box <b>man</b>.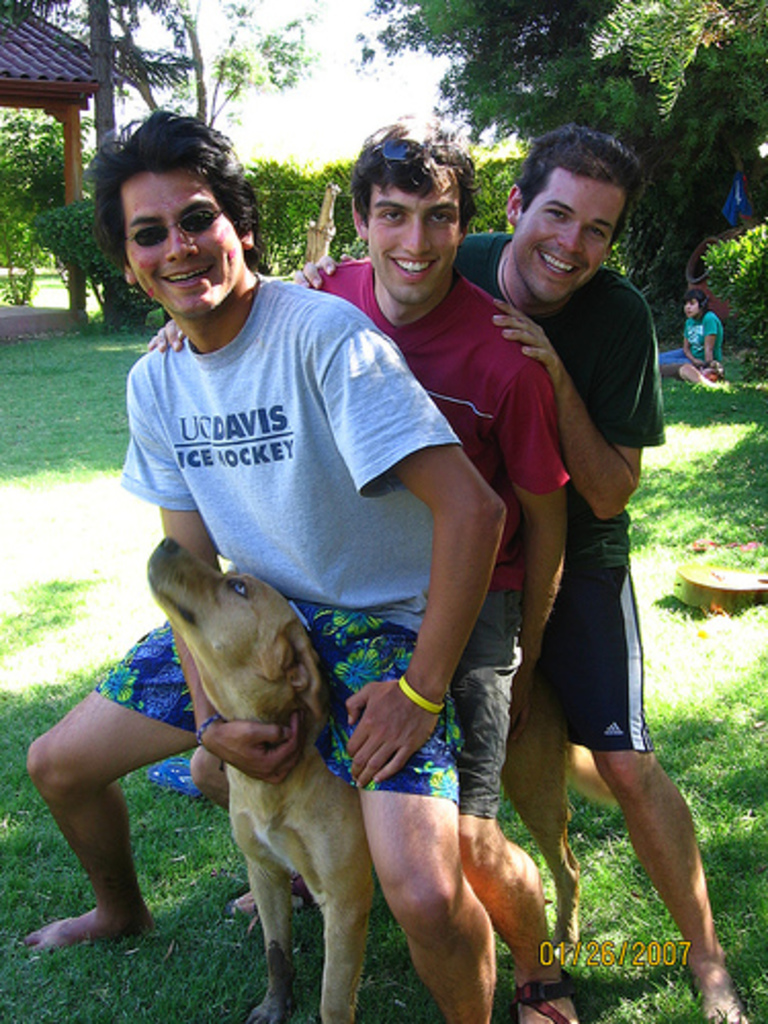
l=289, t=127, r=750, b=1022.
